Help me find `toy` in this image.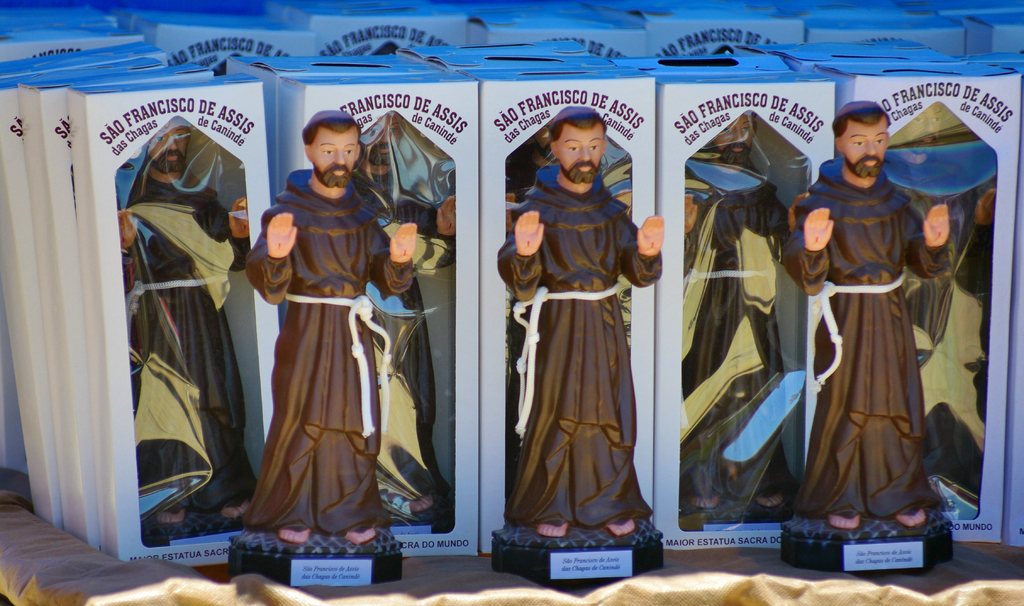
Found it: <region>508, 106, 662, 542</region>.
